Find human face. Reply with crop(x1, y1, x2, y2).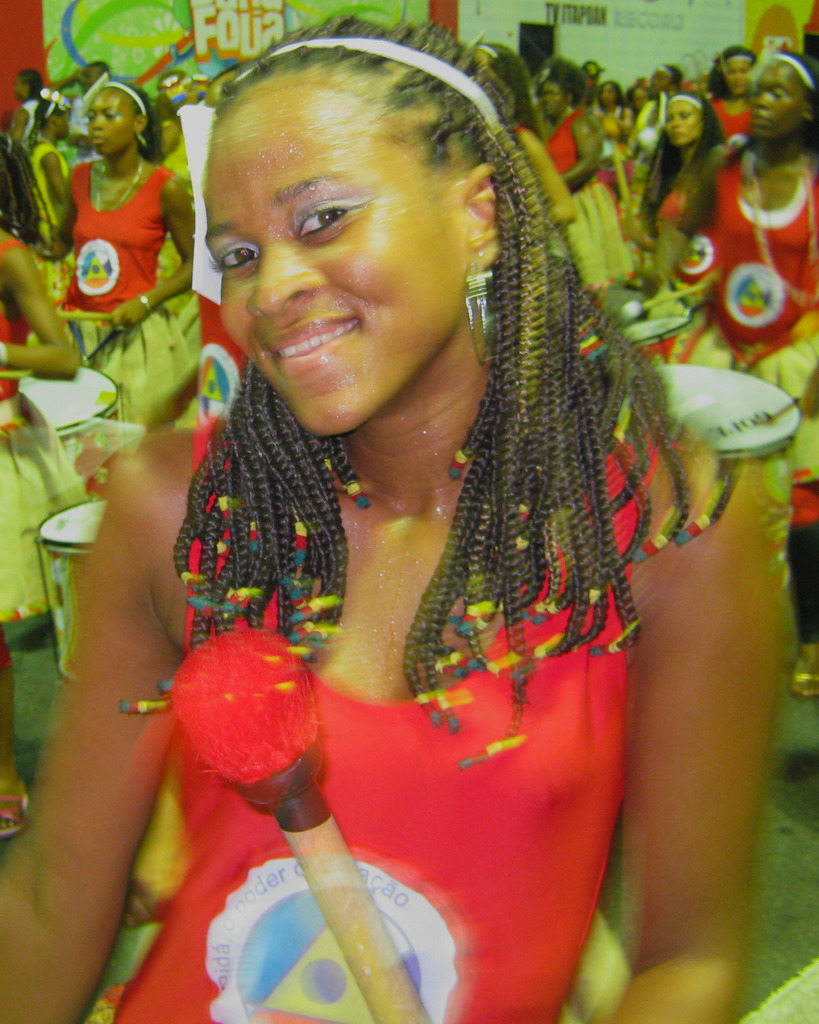
crop(202, 75, 472, 431).
